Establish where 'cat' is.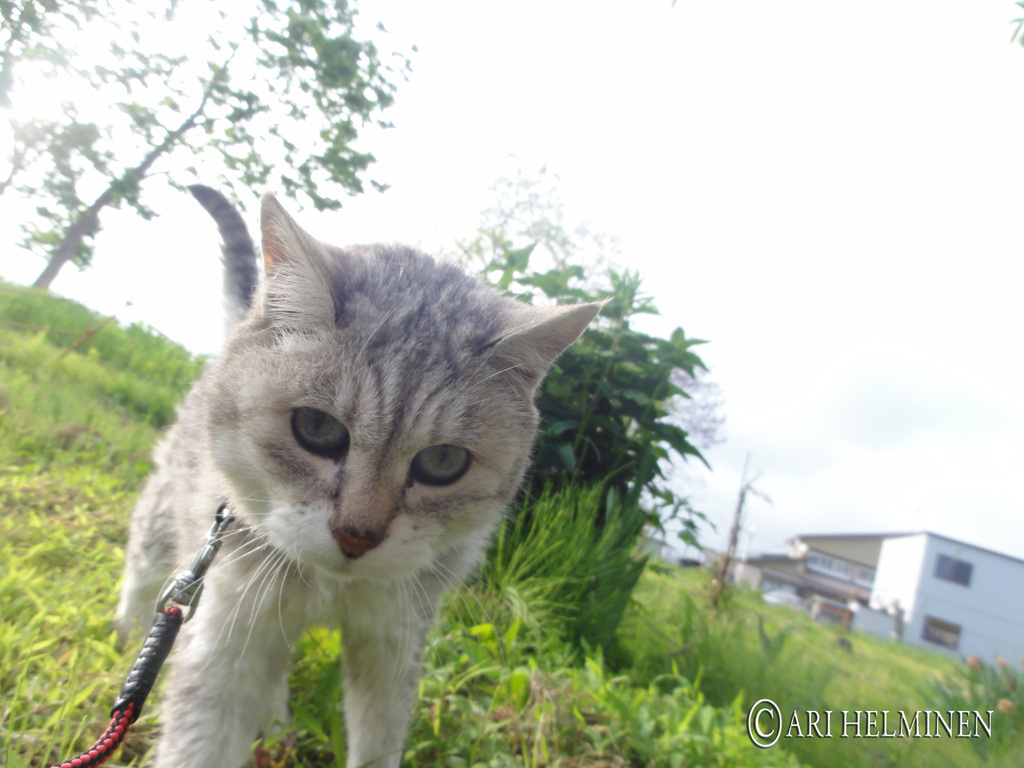
Established at {"left": 111, "top": 179, "right": 613, "bottom": 767}.
